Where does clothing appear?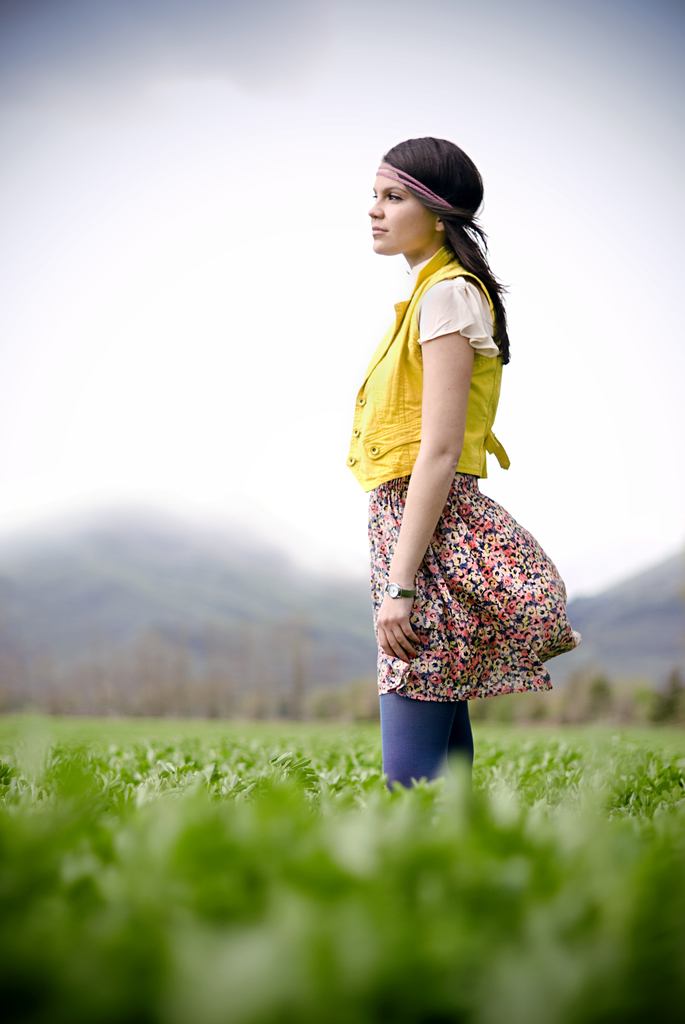
Appears at [x1=346, y1=237, x2=553, y2=711].
